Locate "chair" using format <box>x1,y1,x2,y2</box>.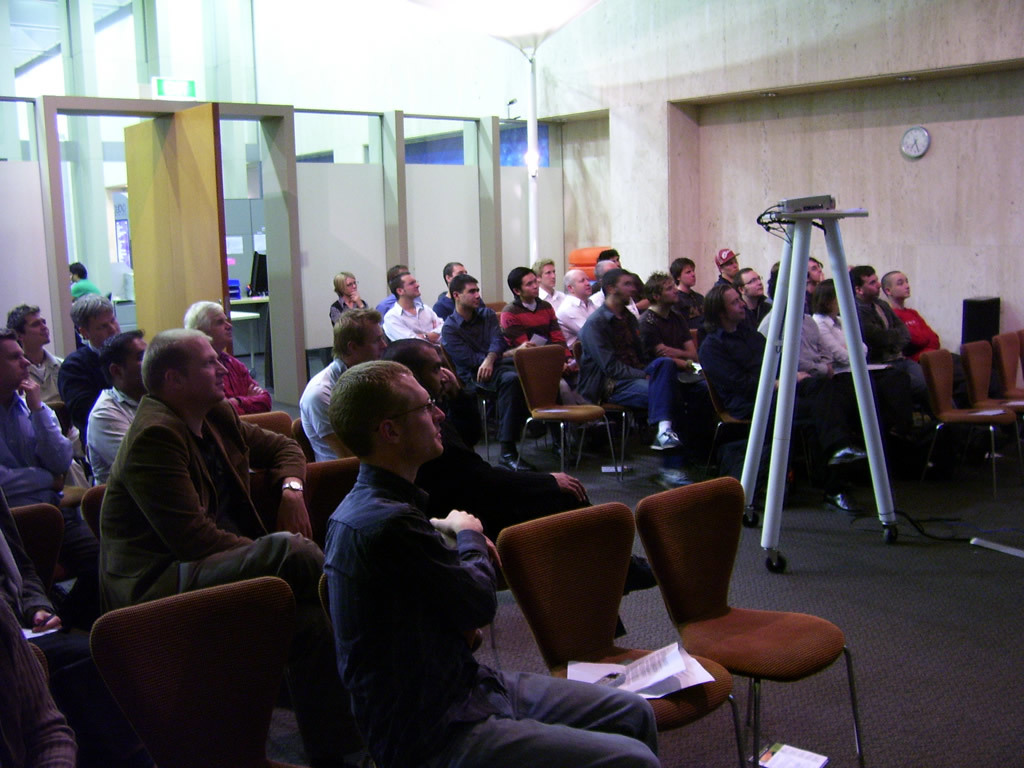
<box>67,571,323,767</box>.
